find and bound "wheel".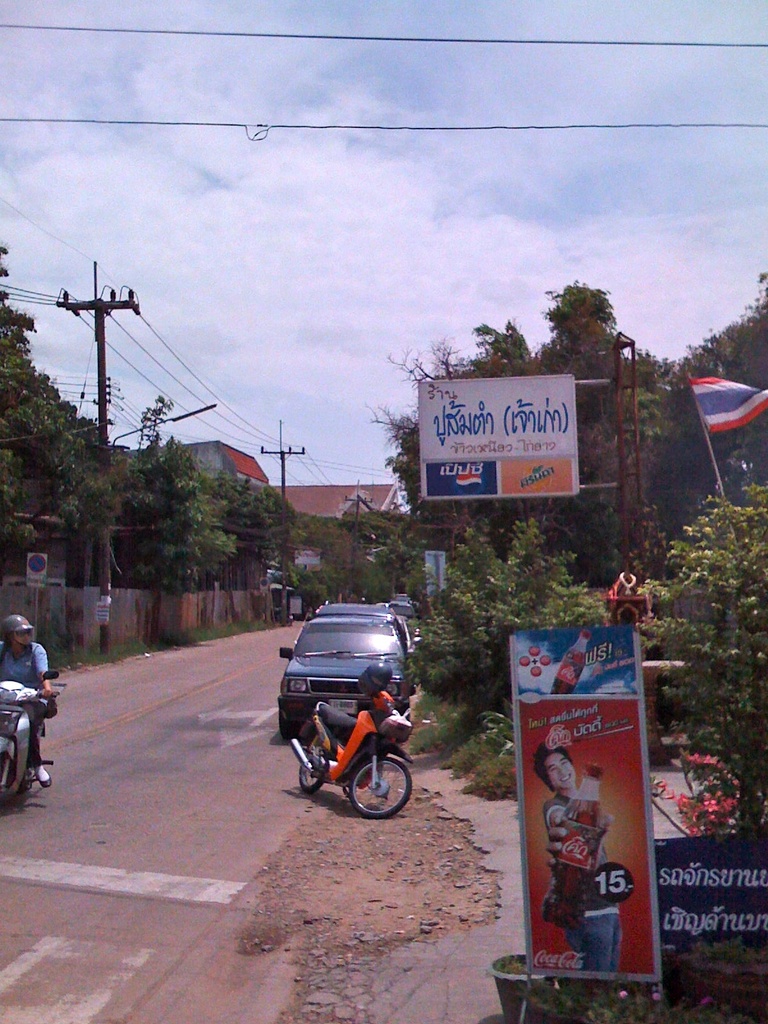
Bound: 0 725 10 797.
